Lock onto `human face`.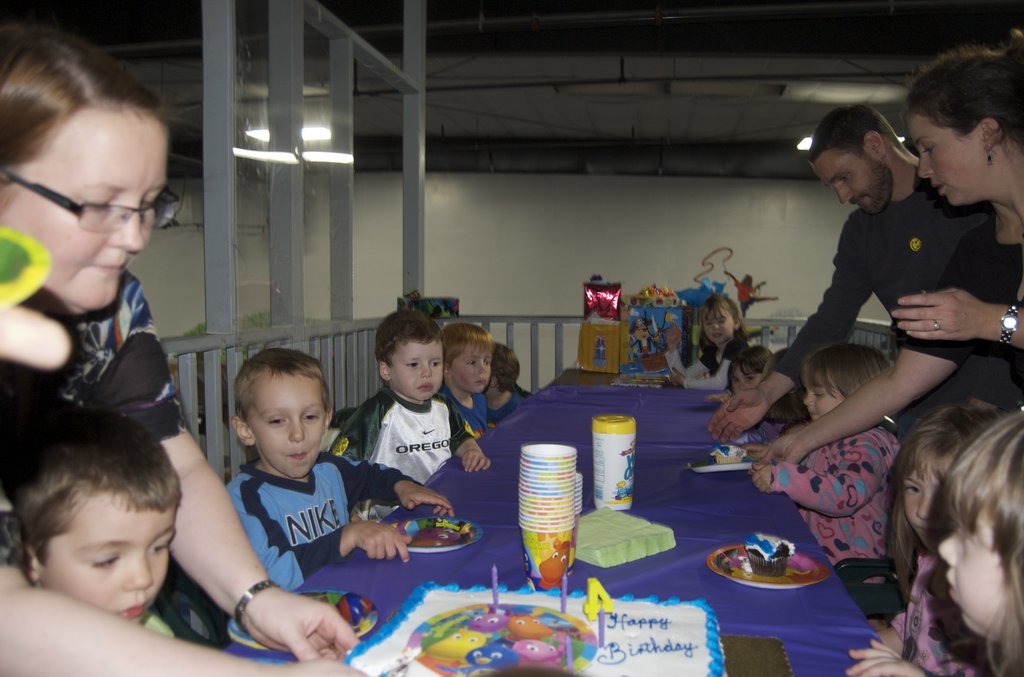
Locked: bbox=[391, 343, 442, 398].
